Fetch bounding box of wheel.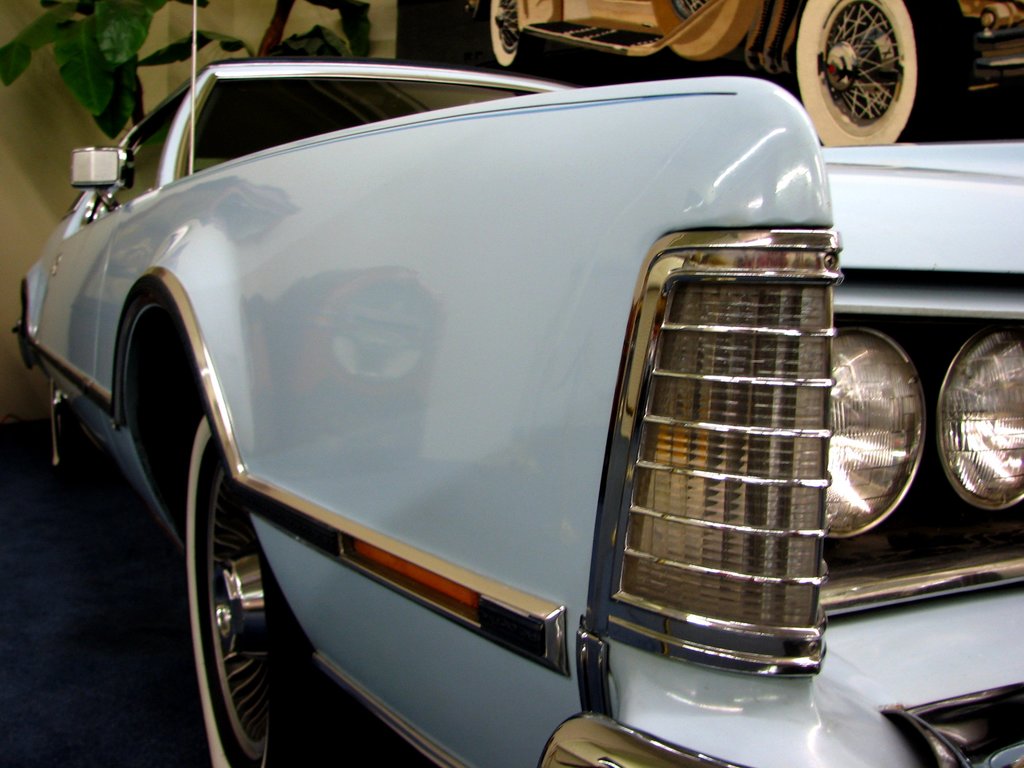
Bbox: 487, 0, 533, 72.
